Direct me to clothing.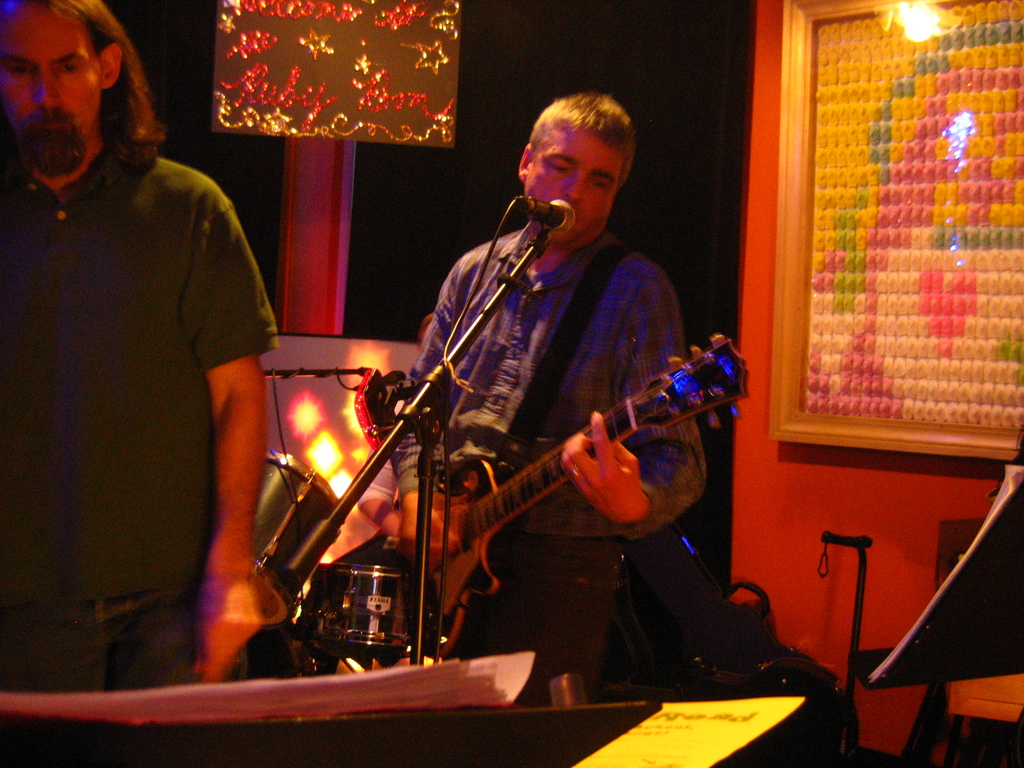
Direction: {"x1": 0, "y1": 165, "x2": 287, "y2": 615}.
